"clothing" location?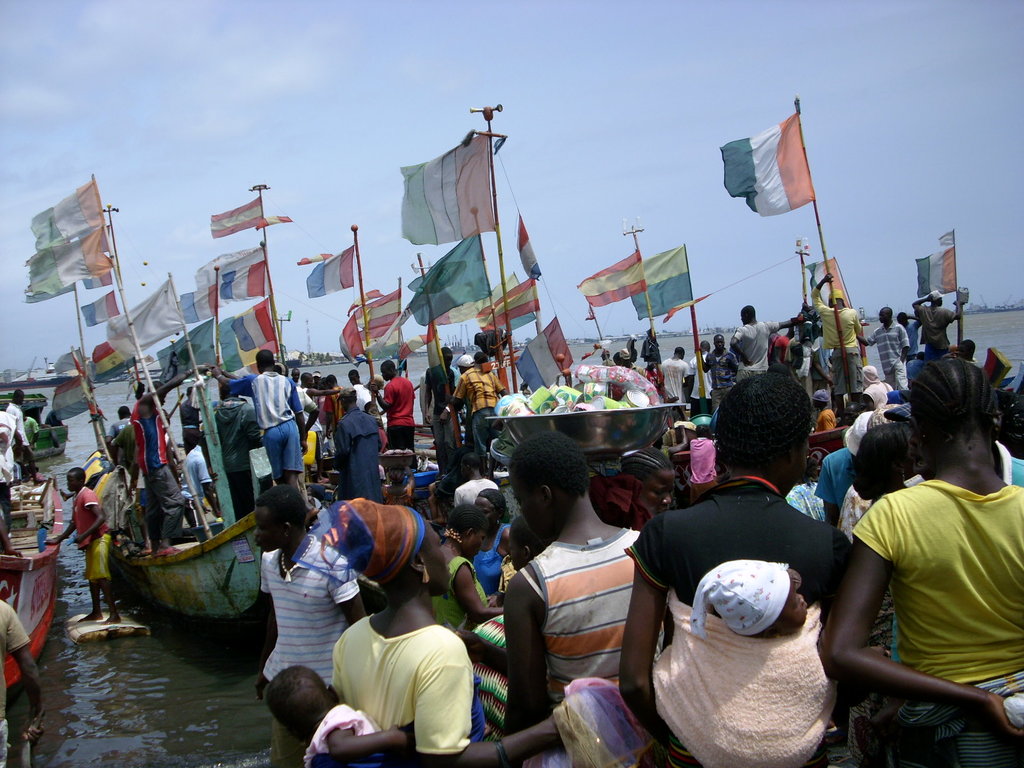
region(842, 479, 1023, 685)
